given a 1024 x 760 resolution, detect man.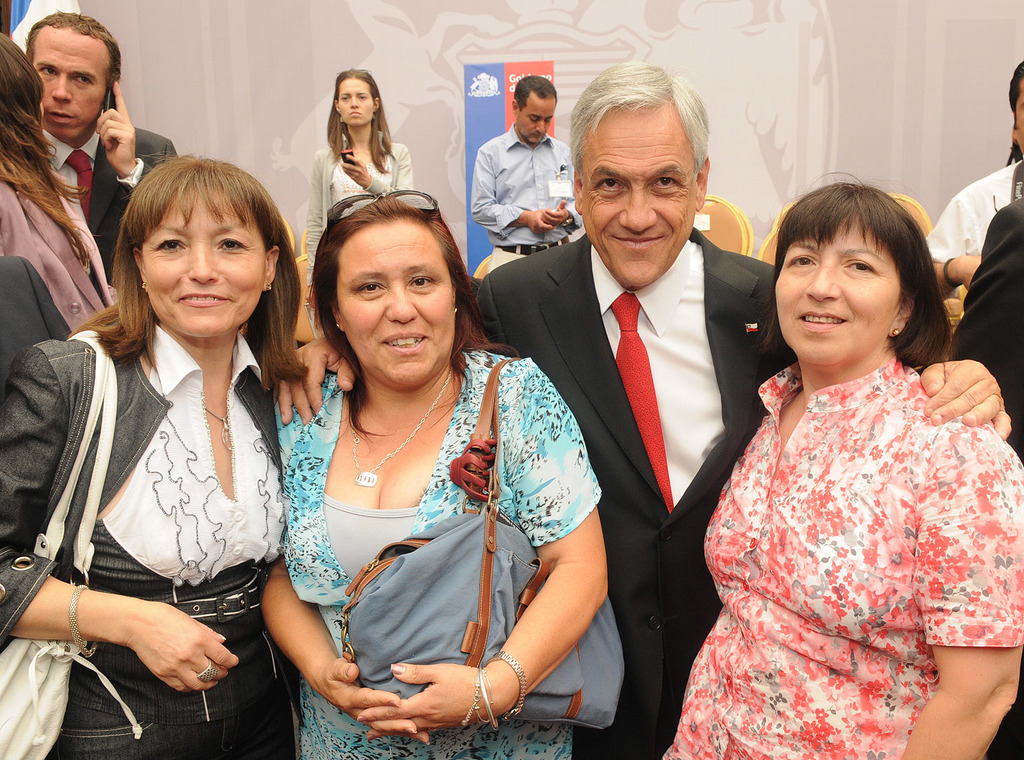
(270,56,1011,759).
